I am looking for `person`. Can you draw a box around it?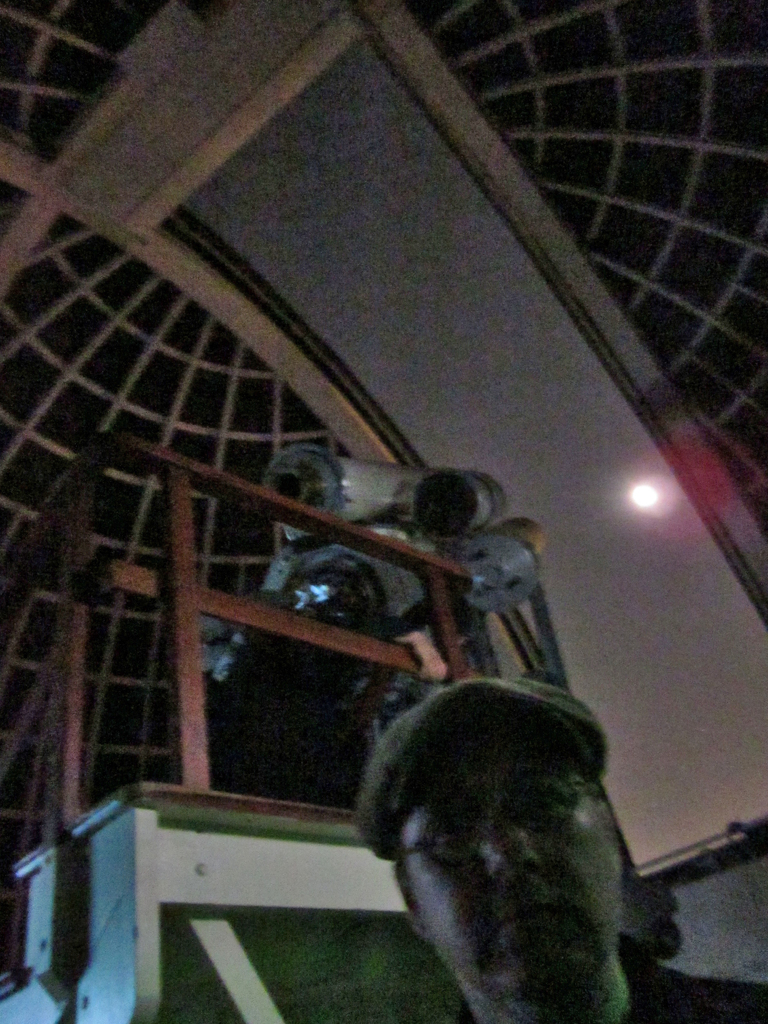
Sure, the bounding box is rect(357, 680, 767, 1023).
